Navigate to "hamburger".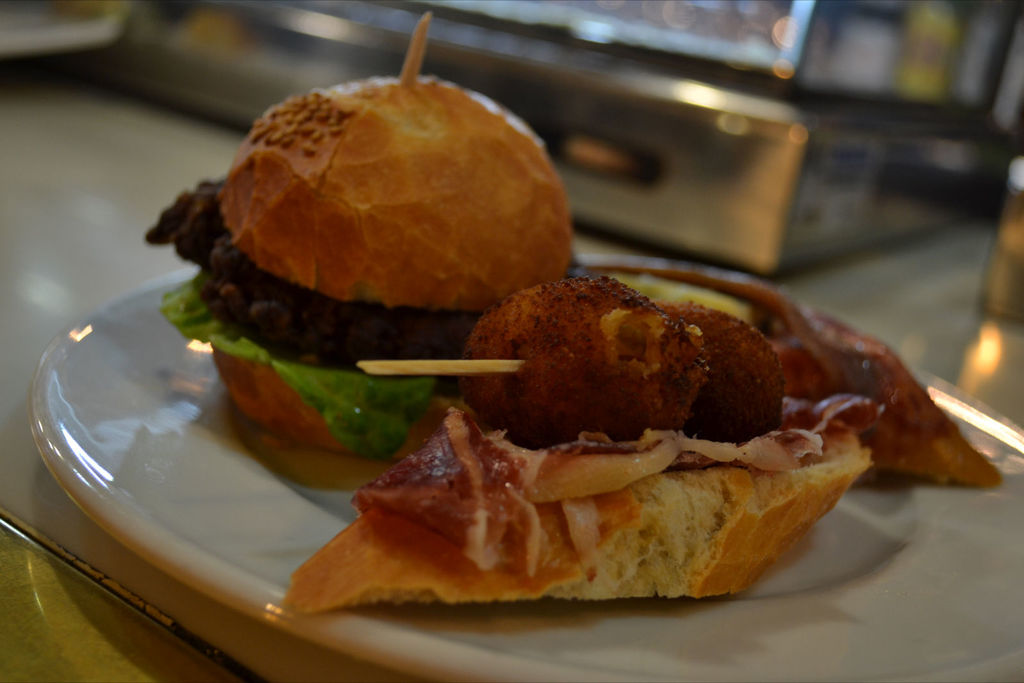
Navigation target: locate(145, 79, 575, 463).
